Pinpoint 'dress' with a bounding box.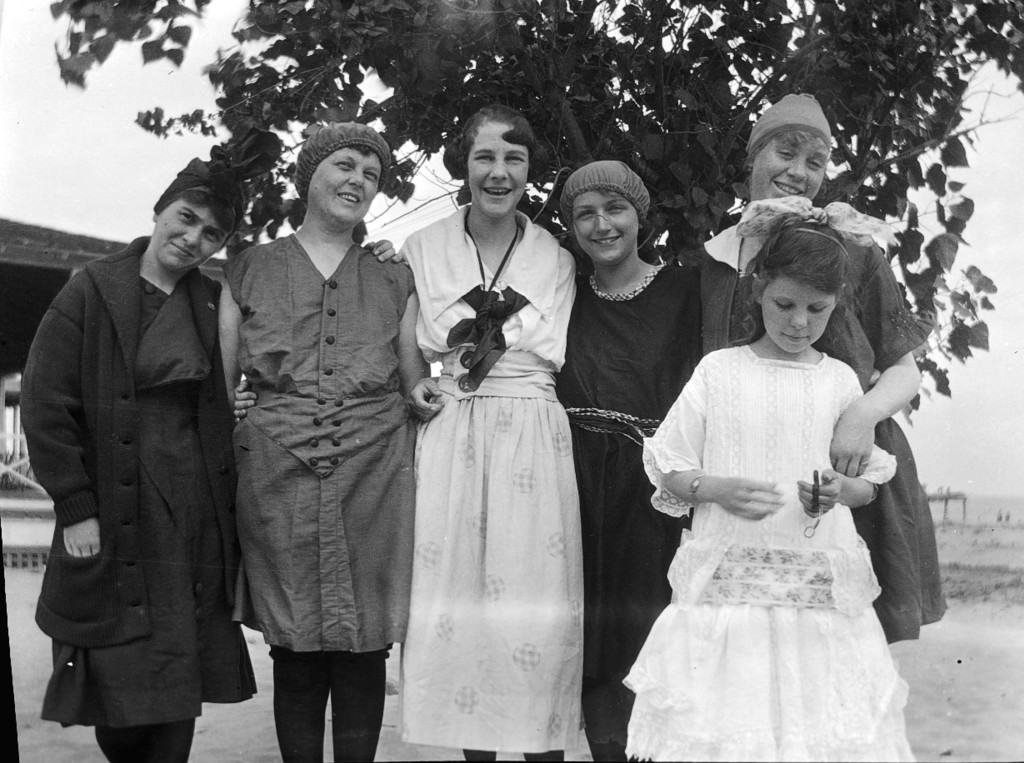
pyautogui.locateOnScreen(38, 270, 262, 725).
